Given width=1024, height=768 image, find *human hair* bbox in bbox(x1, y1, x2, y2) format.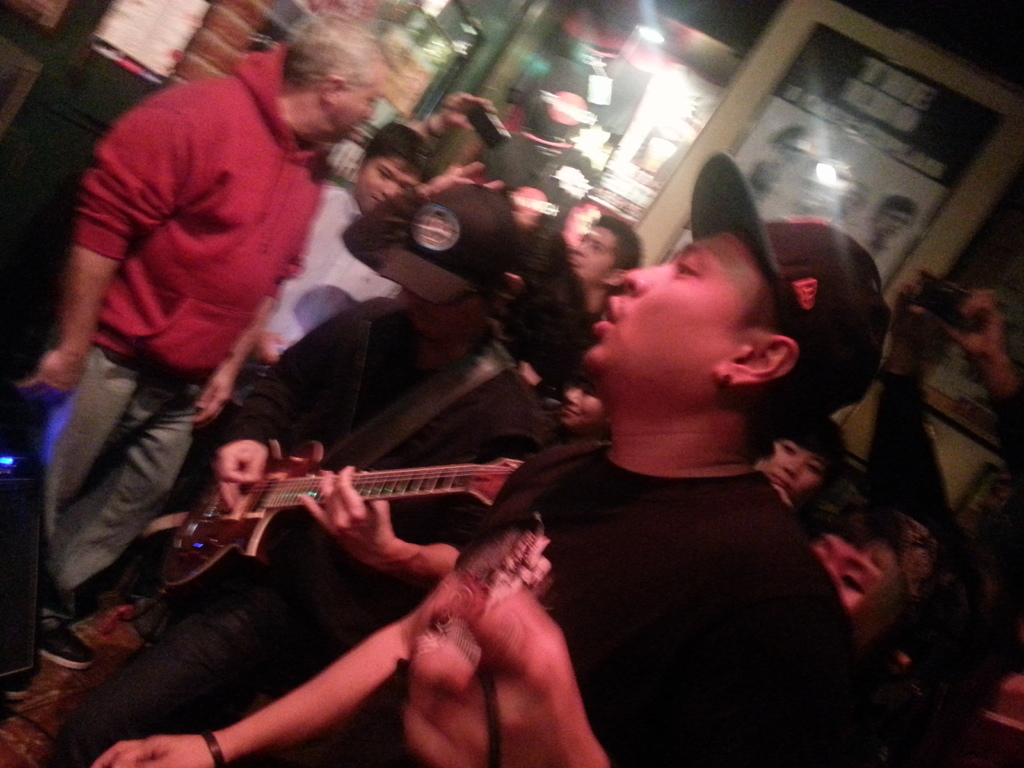
bbox(775, 416, 844, 487).
